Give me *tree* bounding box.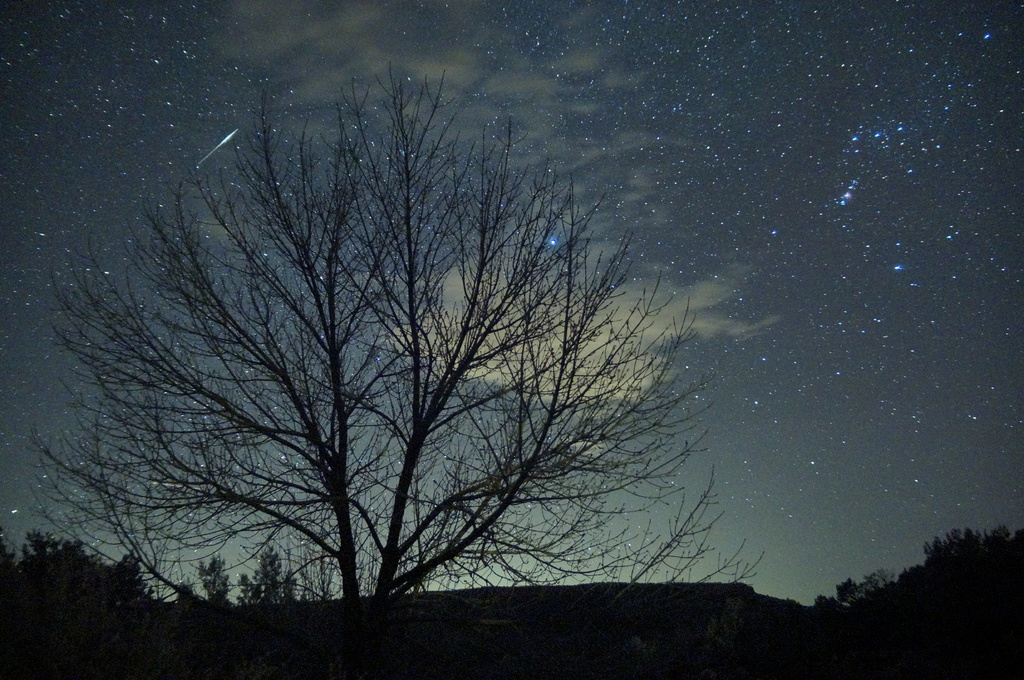
[59, 49, 762, 632].
